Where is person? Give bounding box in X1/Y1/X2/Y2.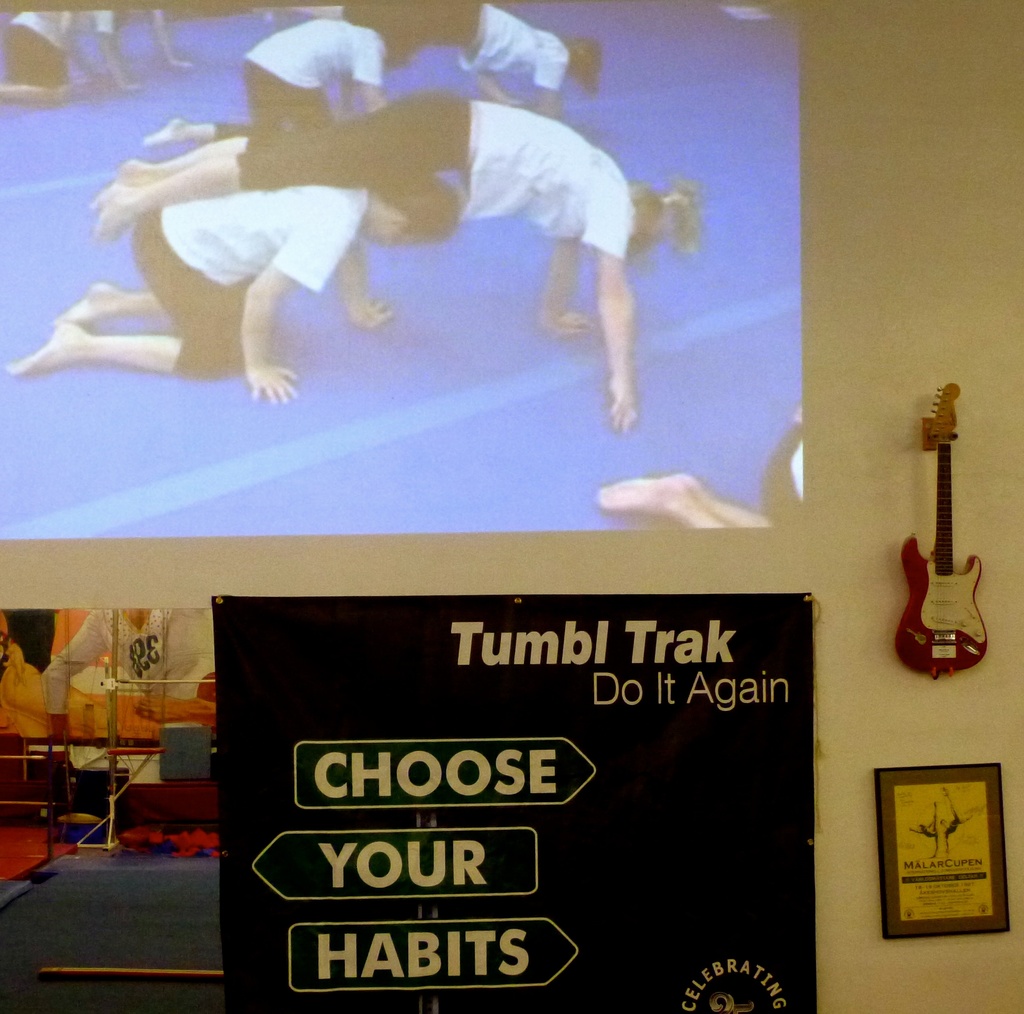
331/0/599/122.
